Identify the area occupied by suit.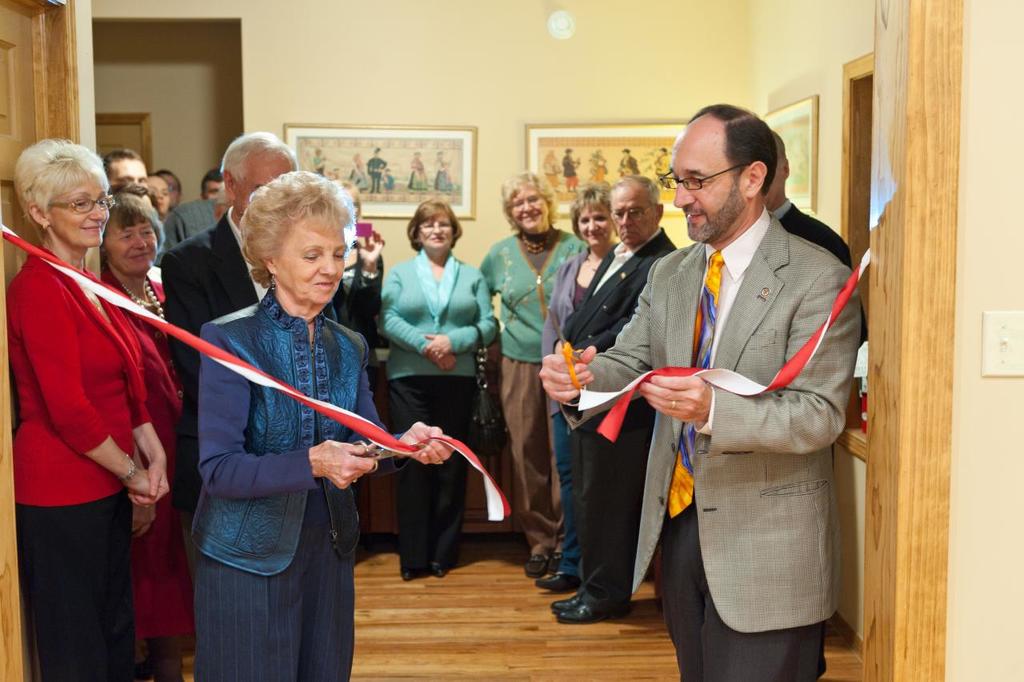
Area: box(566, 227, 676, 607).
